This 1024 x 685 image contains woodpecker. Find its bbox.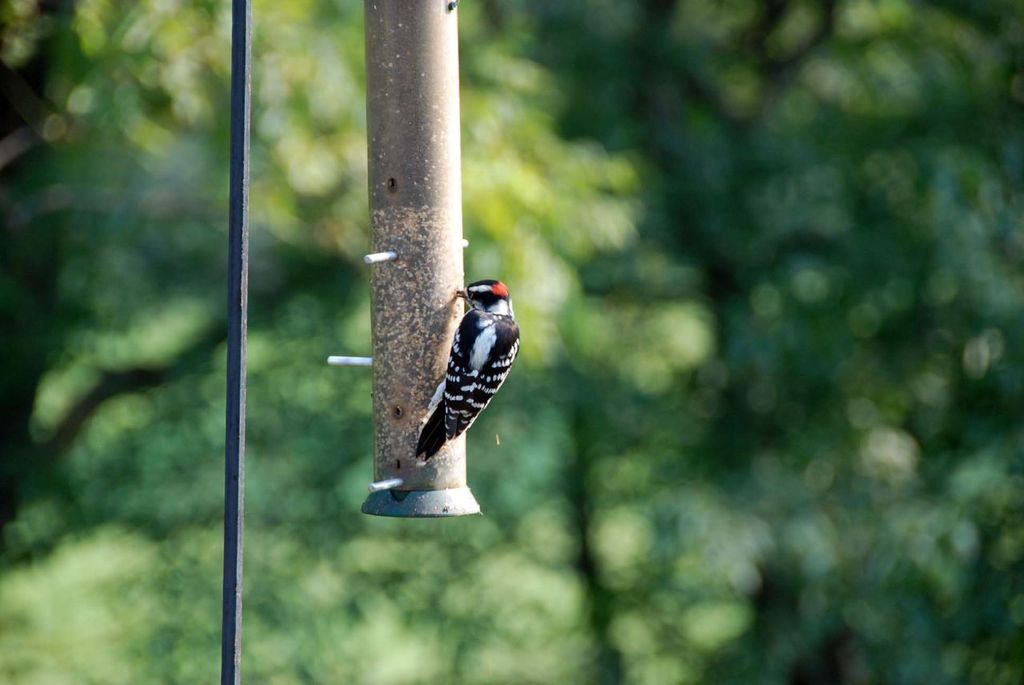
(x1=414, y1=279, x2=520, y2=463).
